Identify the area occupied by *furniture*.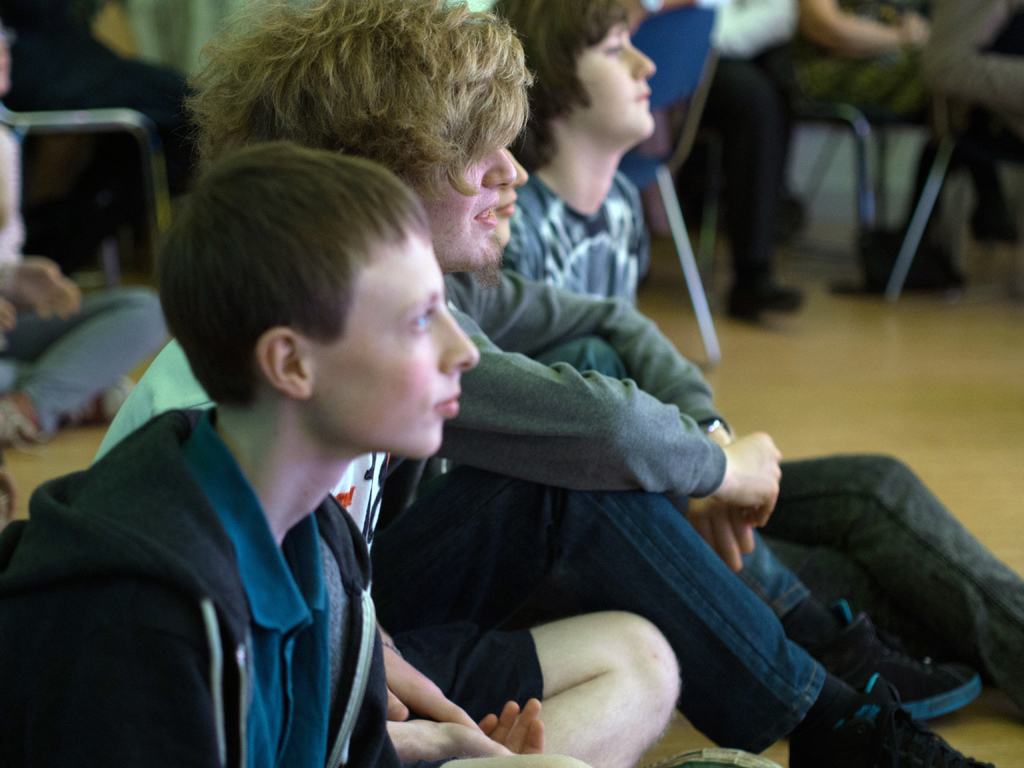
Area: <box>776,106,932,243</box>.
